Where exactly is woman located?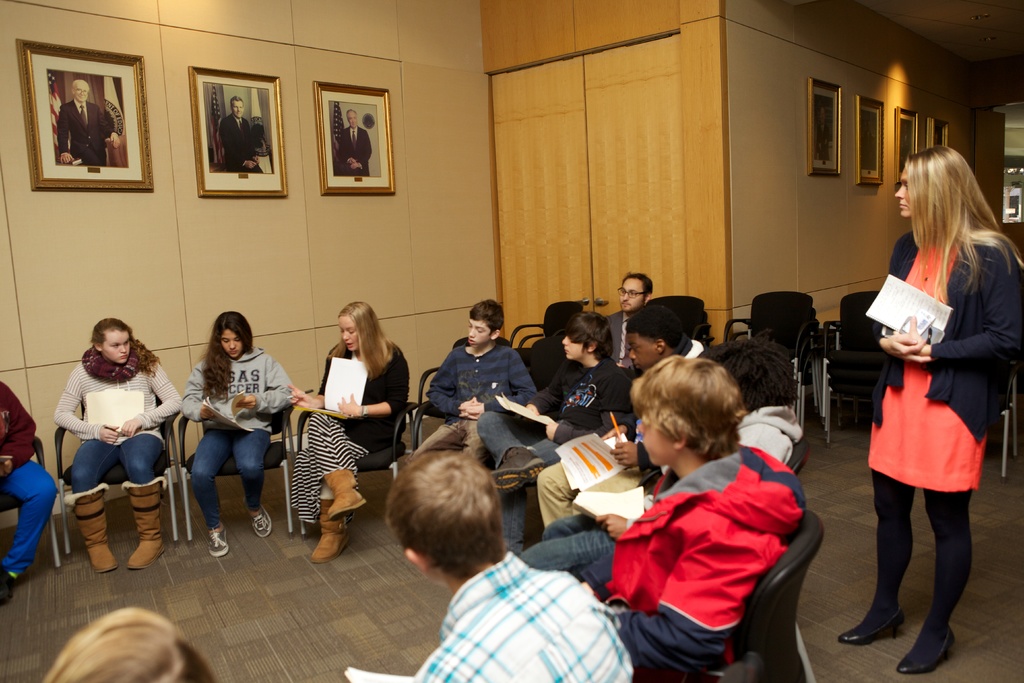
Its bounding box is [left=57, top=317, right=184, bottom=570].
